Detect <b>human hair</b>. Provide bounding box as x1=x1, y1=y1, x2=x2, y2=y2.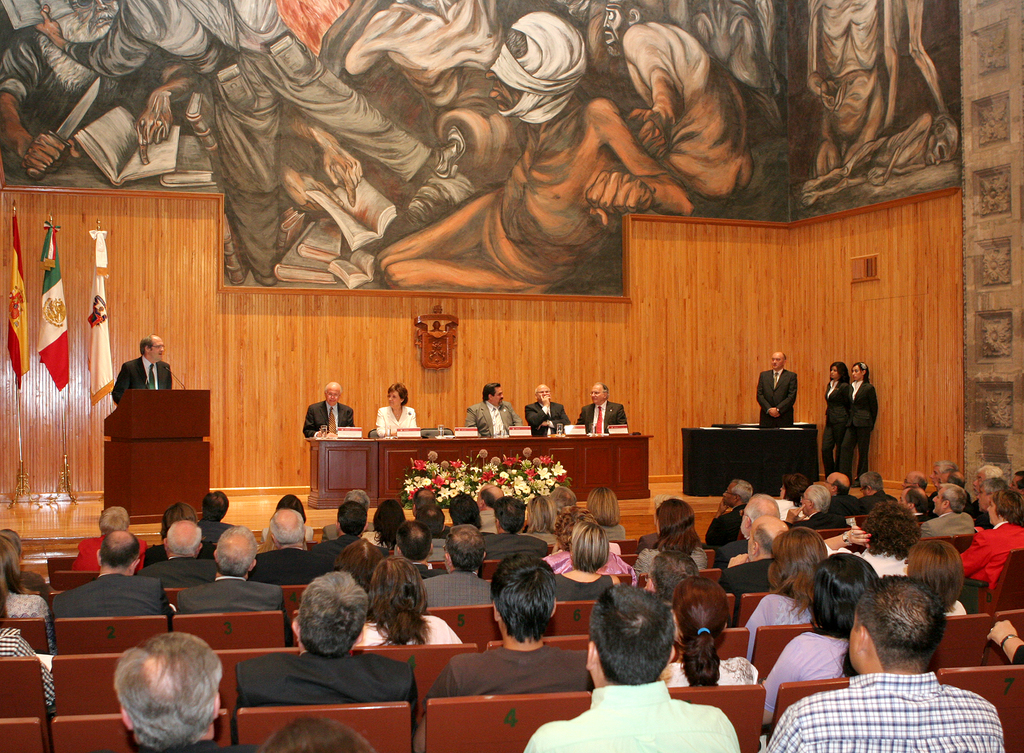
x1=201, y1=489, x2=230, y2=524.
